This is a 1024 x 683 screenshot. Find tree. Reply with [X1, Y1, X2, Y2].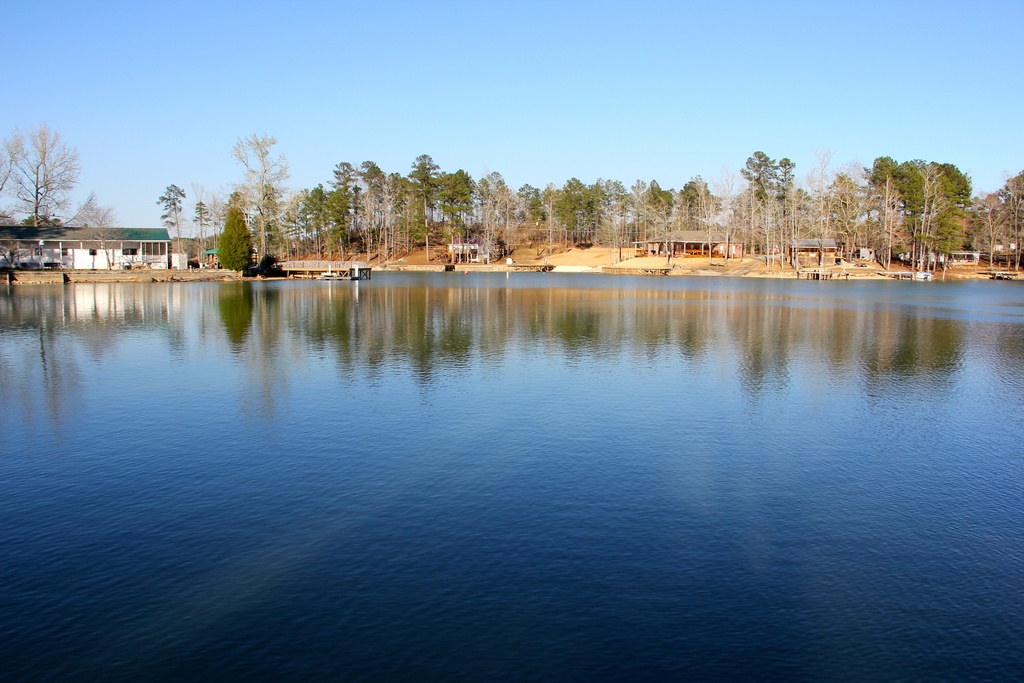
[210, 194, 252, 273].
